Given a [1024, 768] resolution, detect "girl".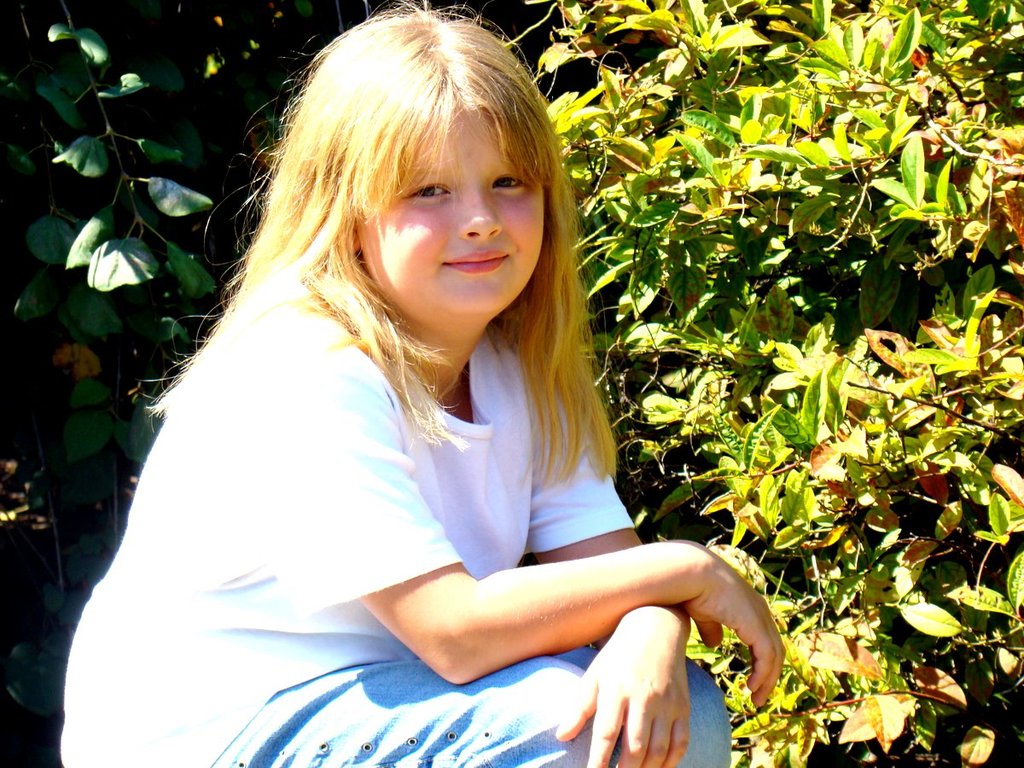
x1=60 y1=0 x2=788 y2=767.
